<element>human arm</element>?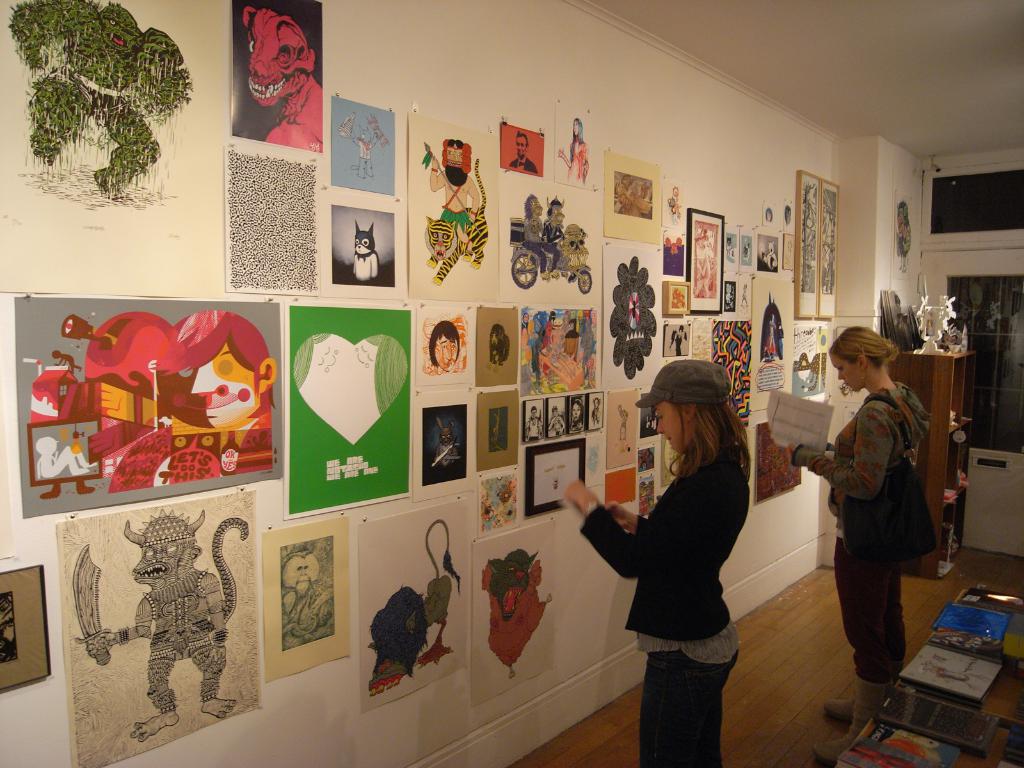
(left=604, top=500, right=649, bottom=533)
